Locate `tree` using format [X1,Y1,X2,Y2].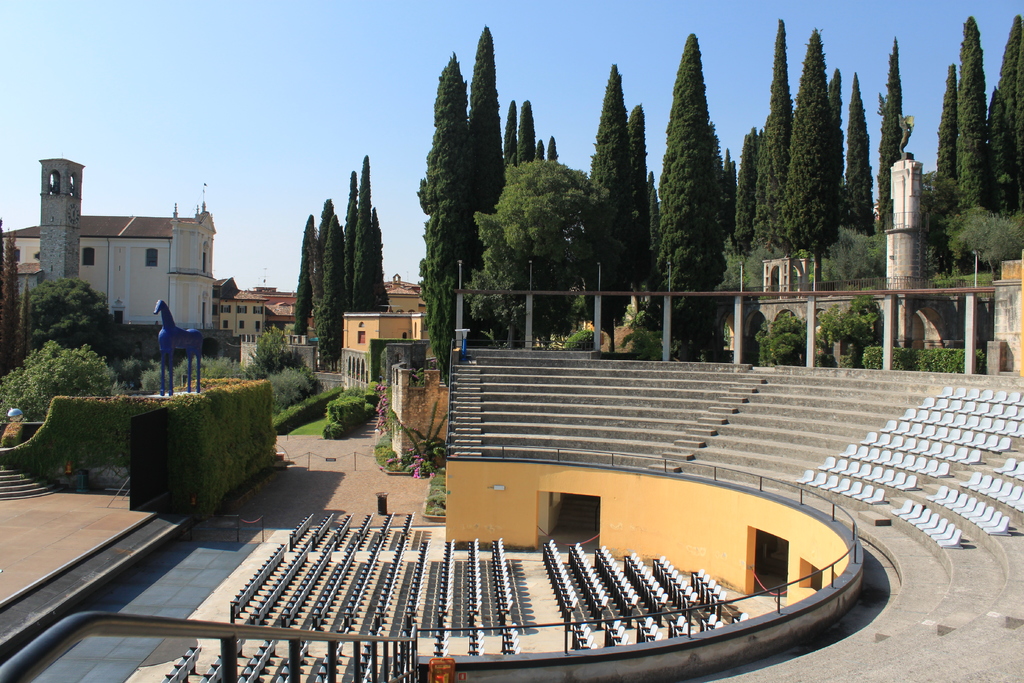
[582,53,650,327].
